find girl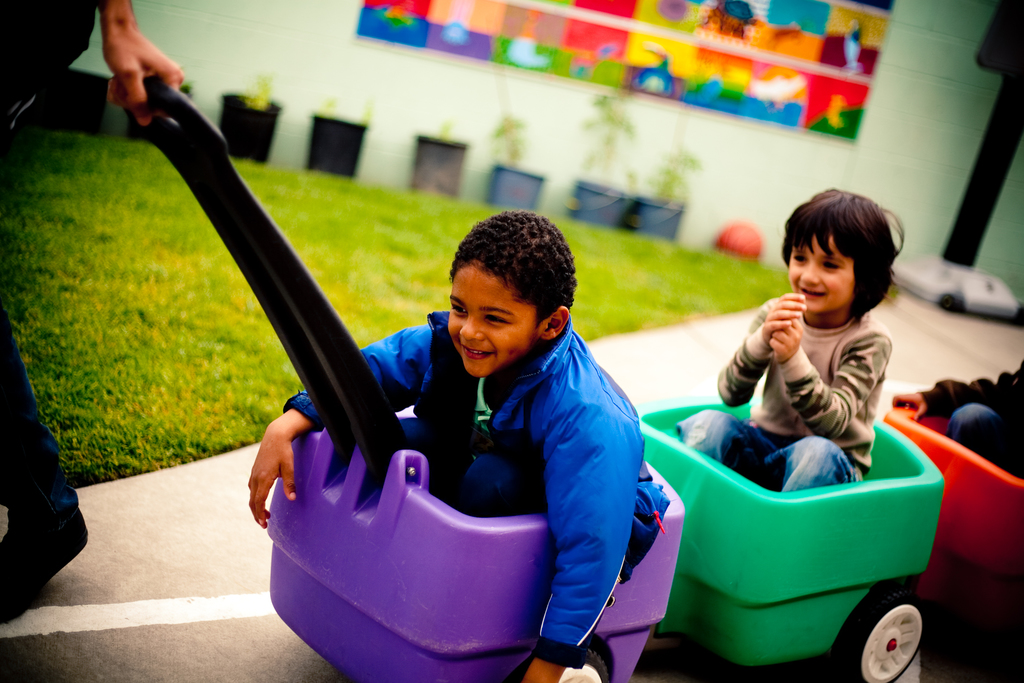
crop(675, 186, 906, 493)
